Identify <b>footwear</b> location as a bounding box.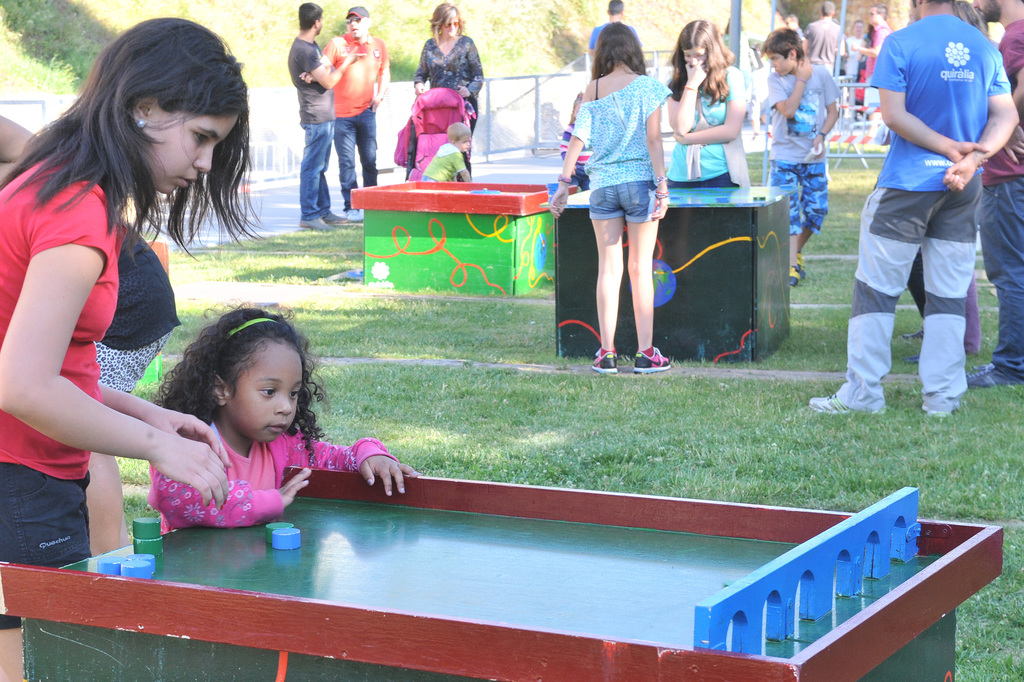
BBox(803, 397, 846, 416).
